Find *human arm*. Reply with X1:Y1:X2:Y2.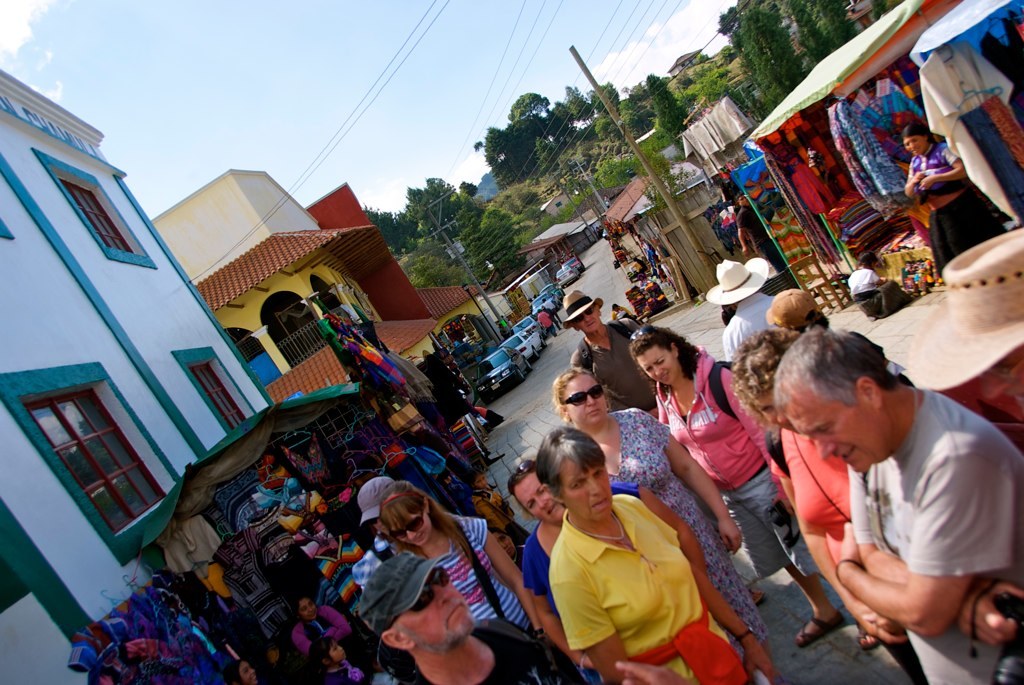
638:410:739:555.
